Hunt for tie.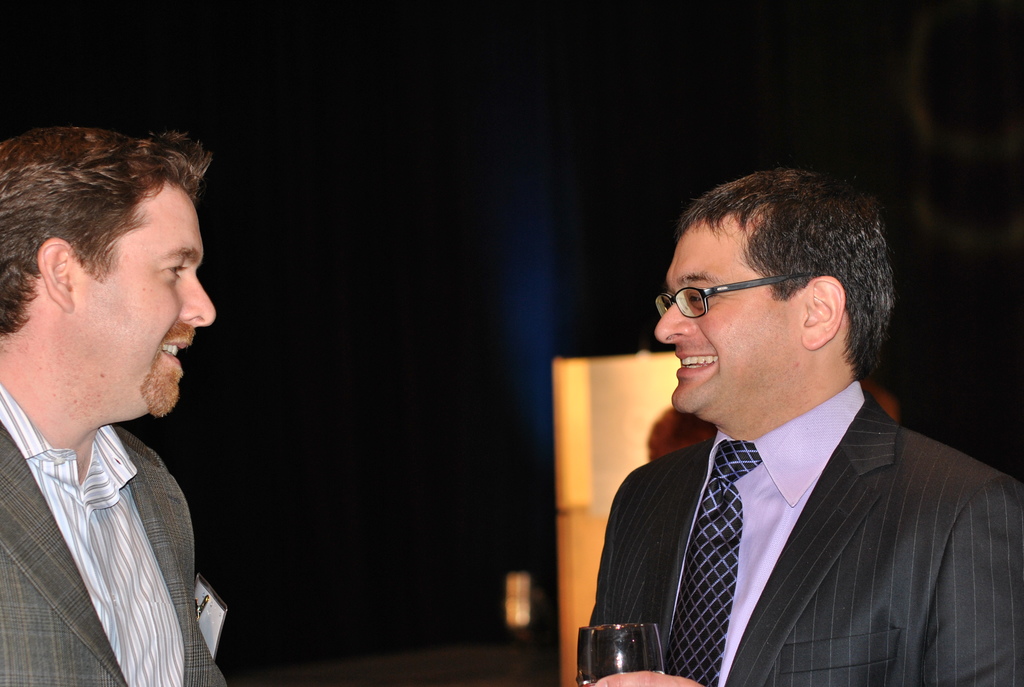
Hunted down at bbox=(663, 441, 762, 686).
